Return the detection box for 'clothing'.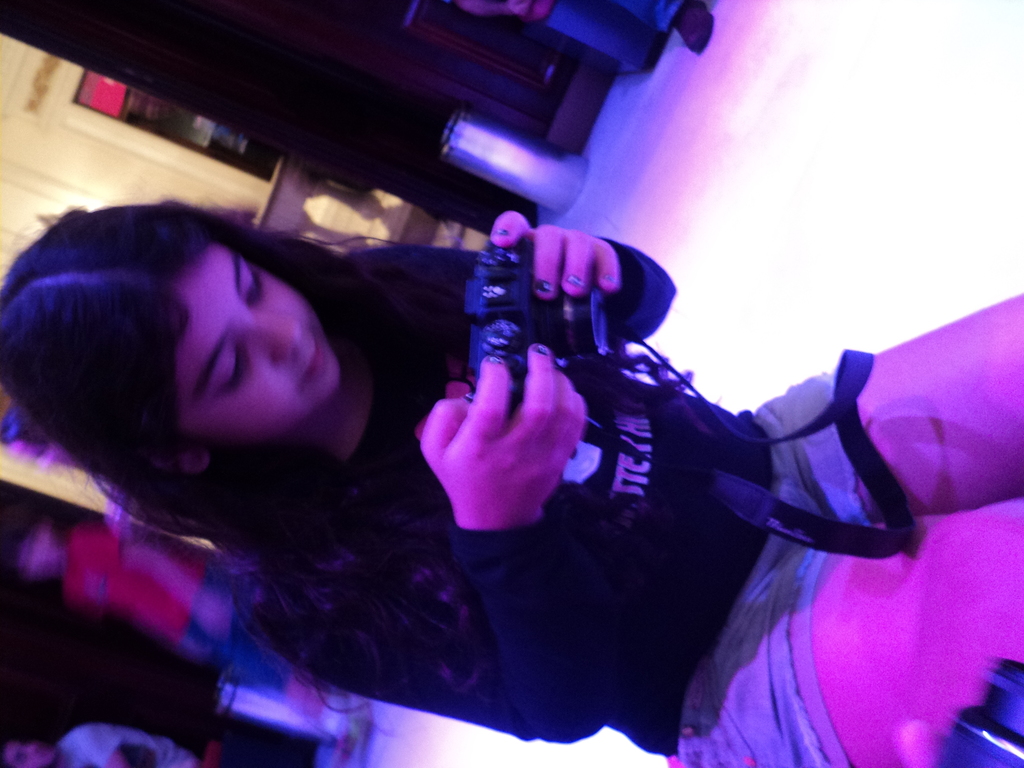
bbox=(609, 0, 686, 29).
